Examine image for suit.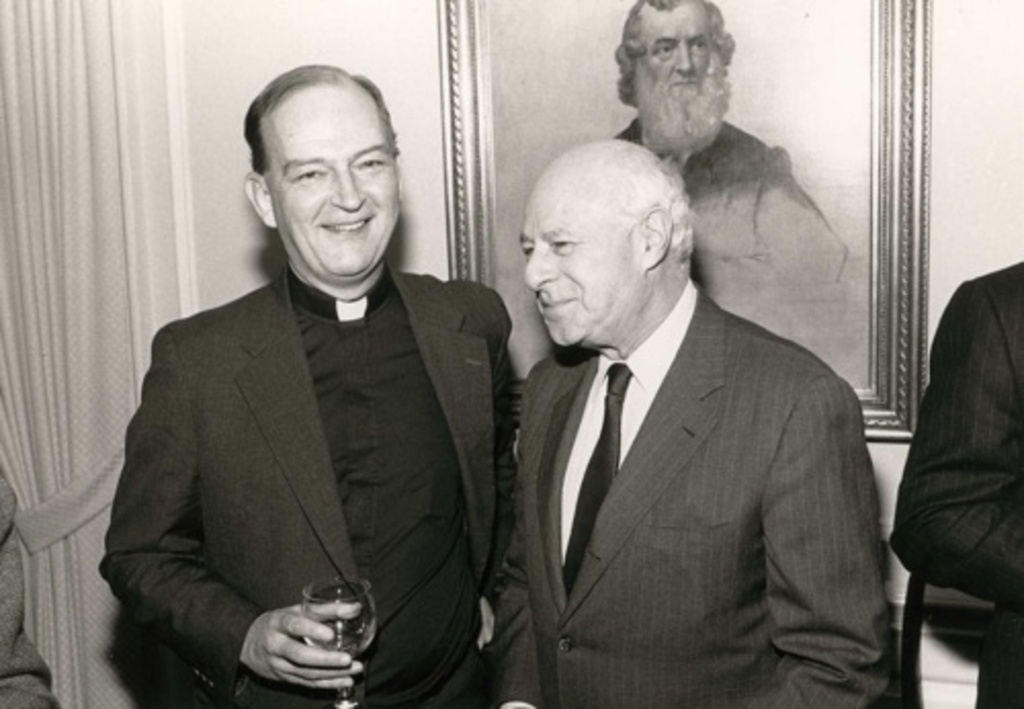
Examination result: box=[885, 256, 1022, 707].
